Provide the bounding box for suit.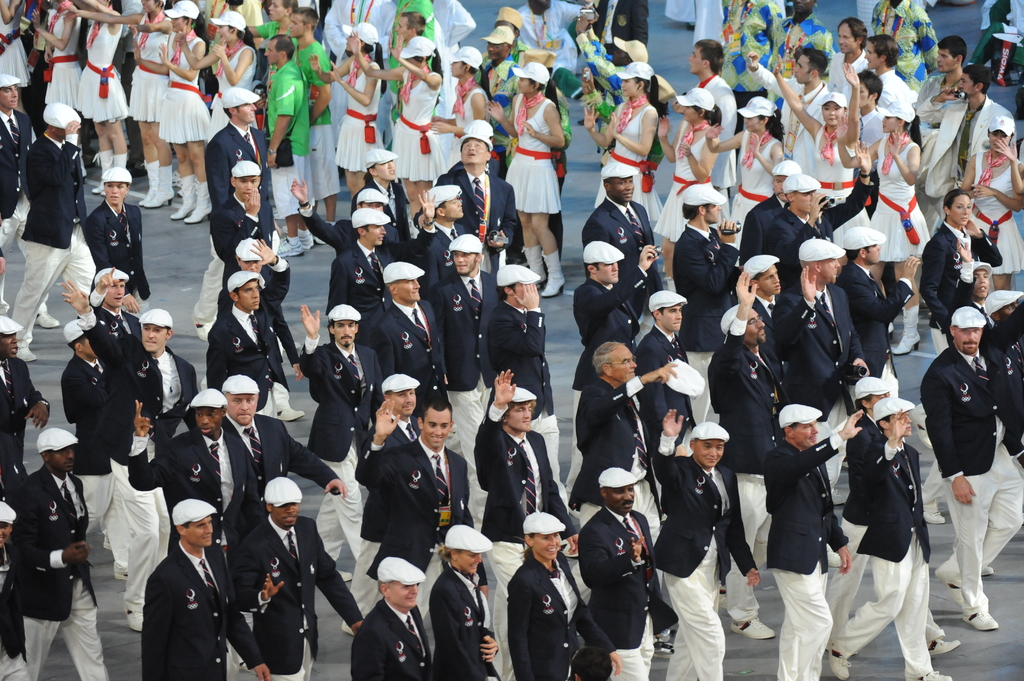
BBox(17, 131, 97, 248).
